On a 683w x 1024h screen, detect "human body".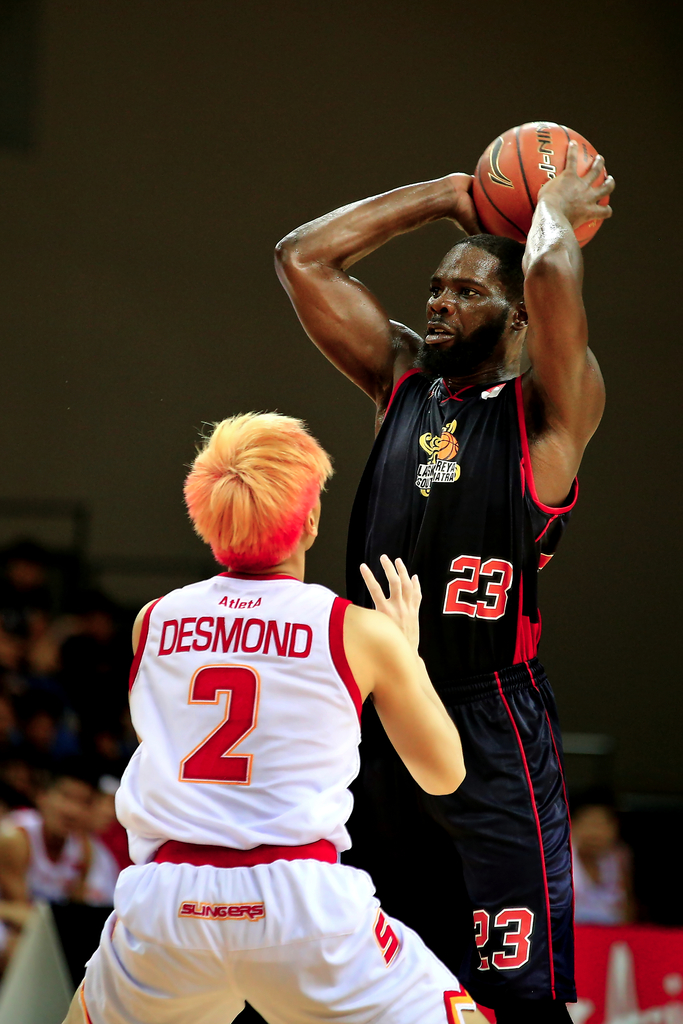
[0,816,115,898].
